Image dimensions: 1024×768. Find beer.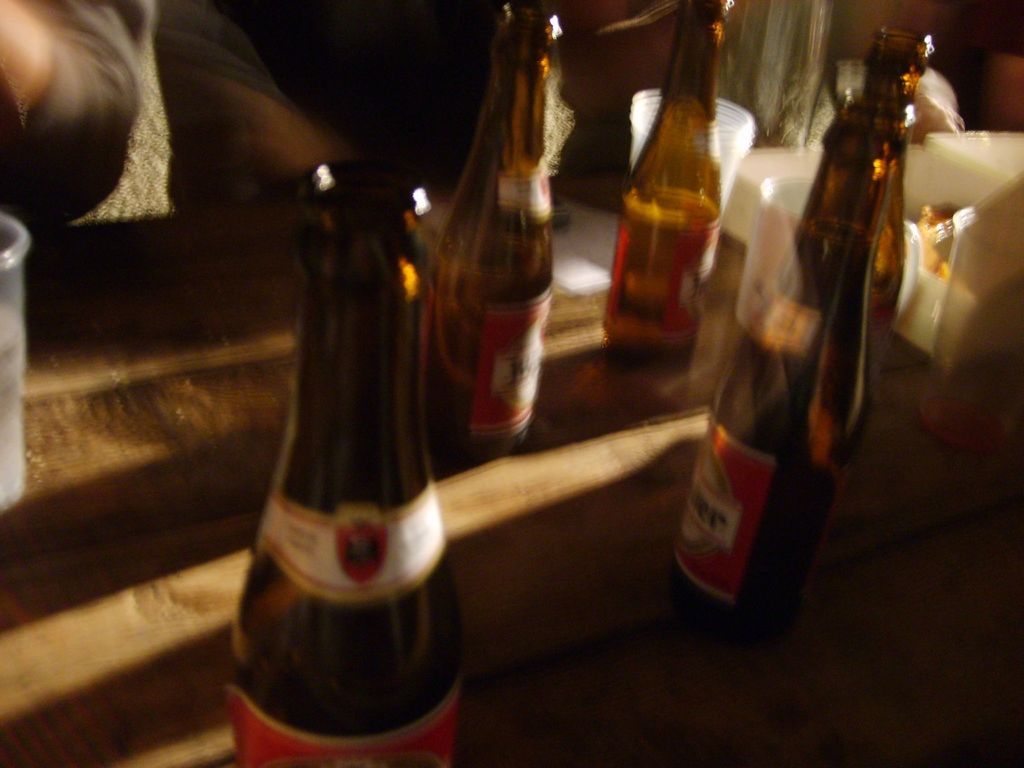
<bbox>616, 0, 727, 385</bbox>.
